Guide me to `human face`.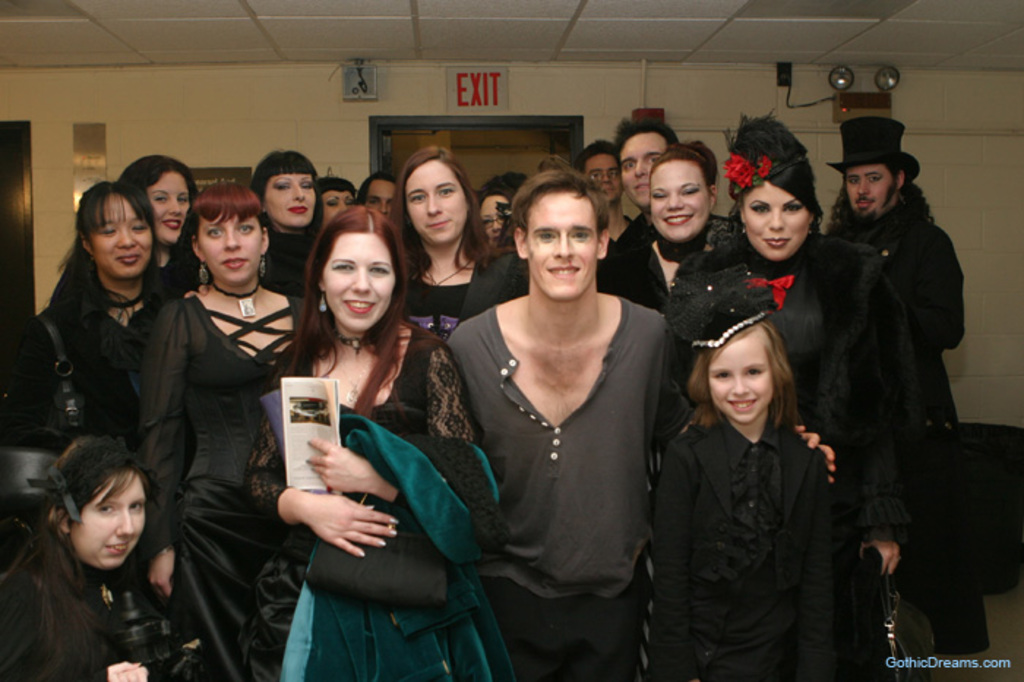
Guidance: l=67, t=467, r=143, b=568.
